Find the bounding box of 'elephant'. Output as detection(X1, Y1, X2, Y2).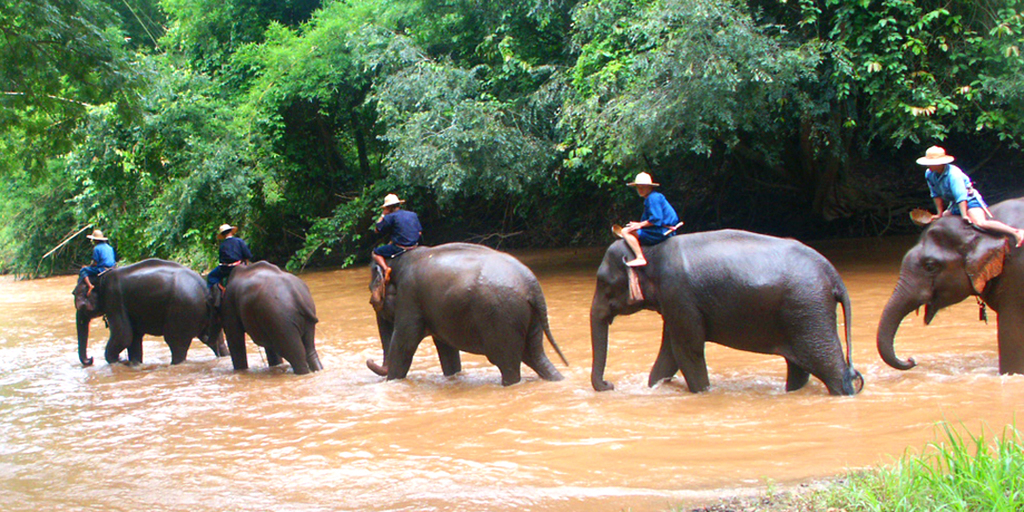
detection(583, 226, 858, 397).
